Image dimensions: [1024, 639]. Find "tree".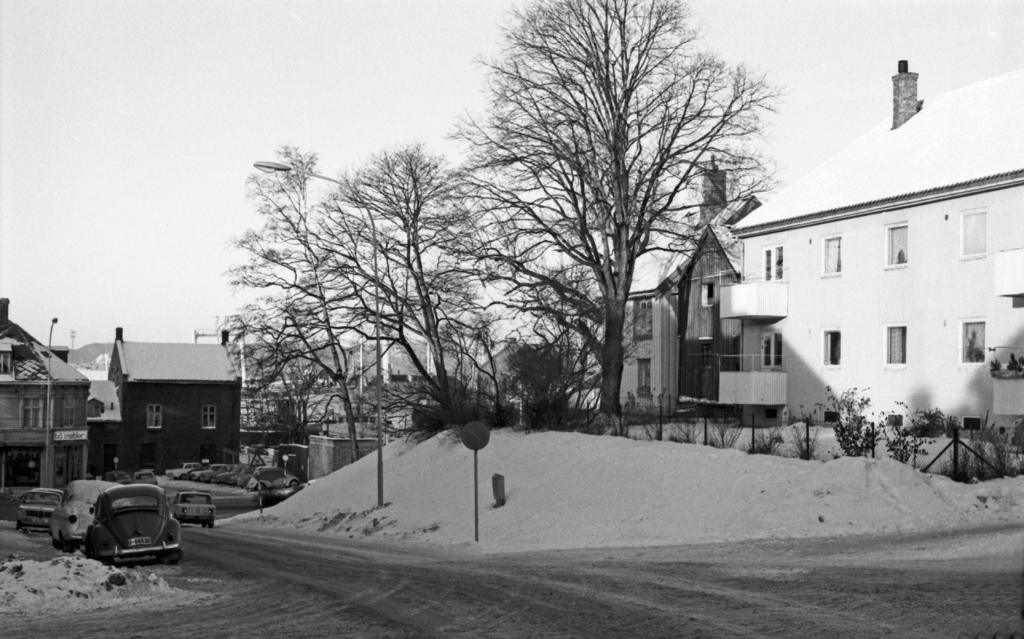
(x1=198, y1=138, x2=400, y2=477).
